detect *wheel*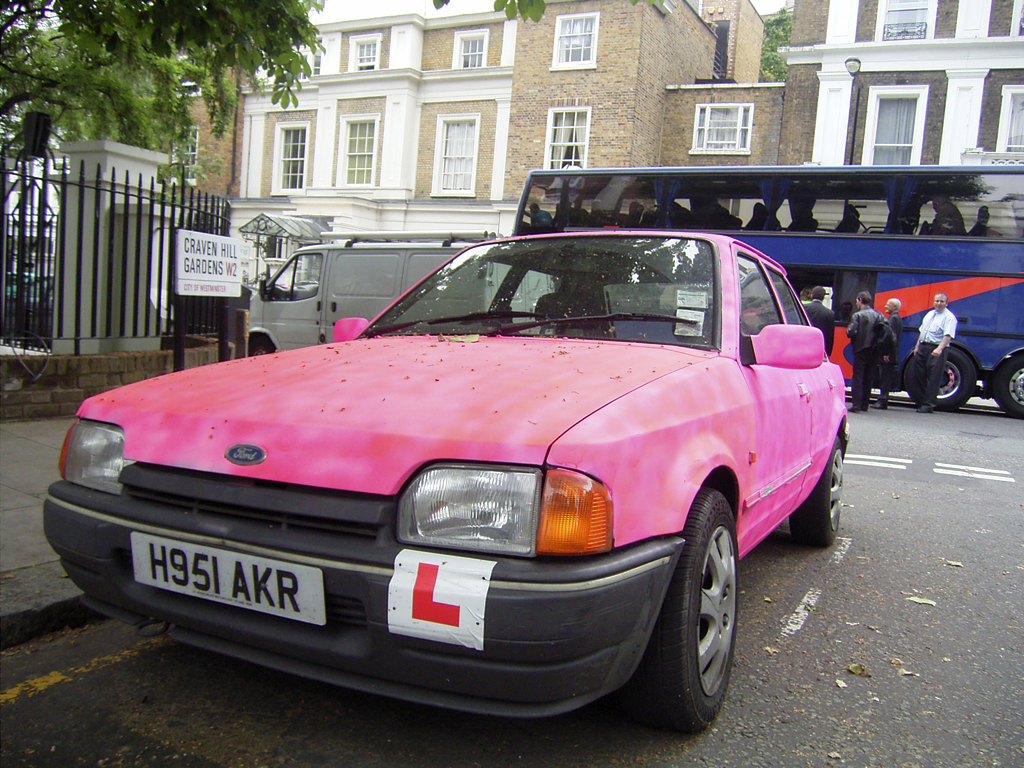
(x1=248, y1=335, x2=271, y2=357)
